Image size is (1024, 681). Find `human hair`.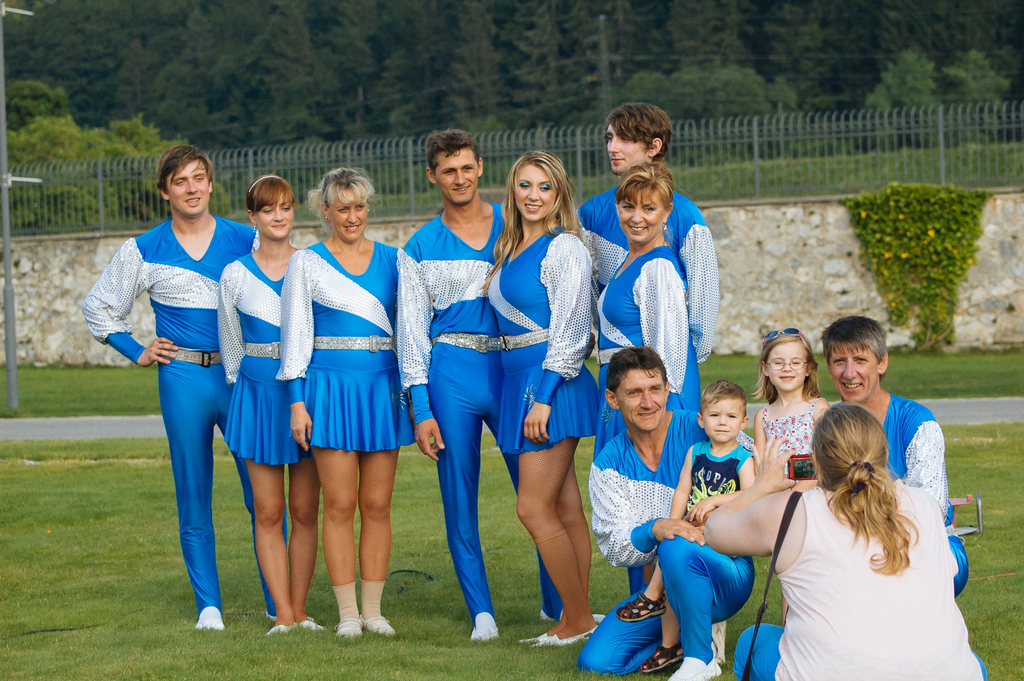
box(613, 157, 684, 251).
